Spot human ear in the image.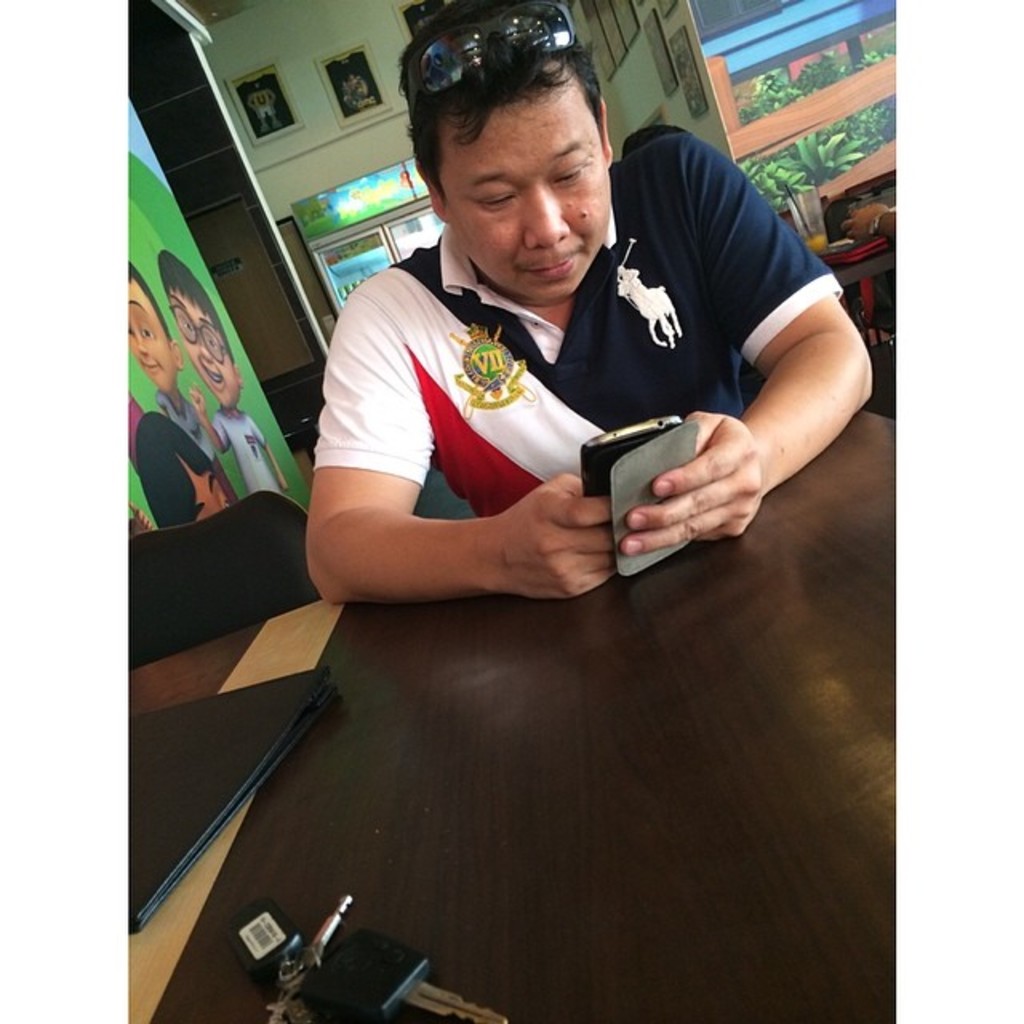
human ear found at <bbox>416, 160, 448, 224</bbox>.
